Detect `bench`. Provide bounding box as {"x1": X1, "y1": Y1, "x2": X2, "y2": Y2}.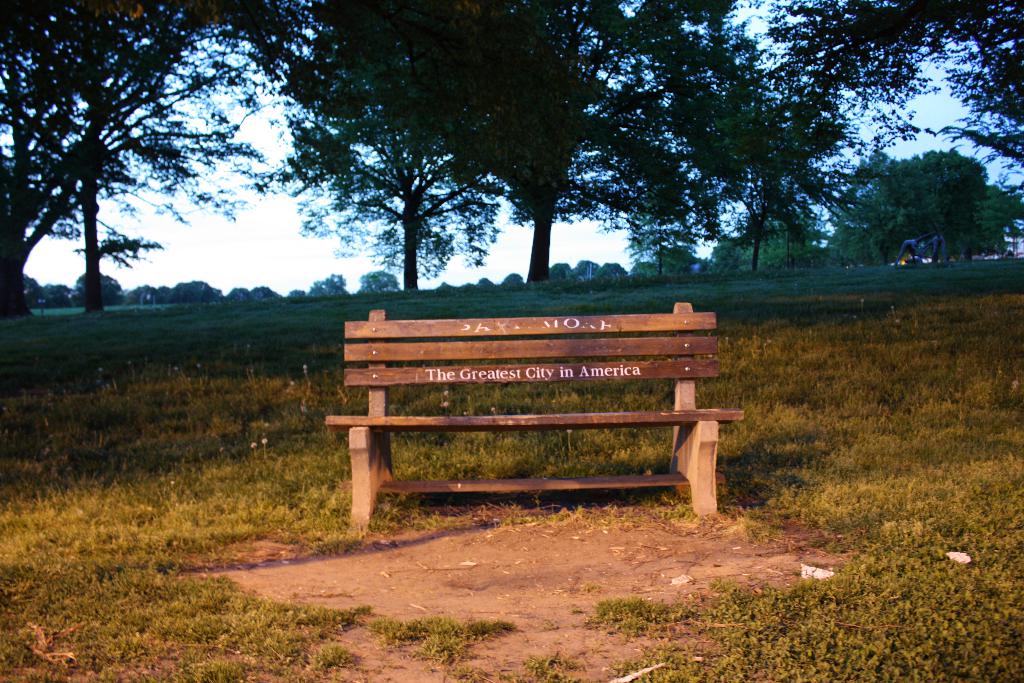
{"x1": 350, "y1": 319, "x2": 729, "y2": 541}.
